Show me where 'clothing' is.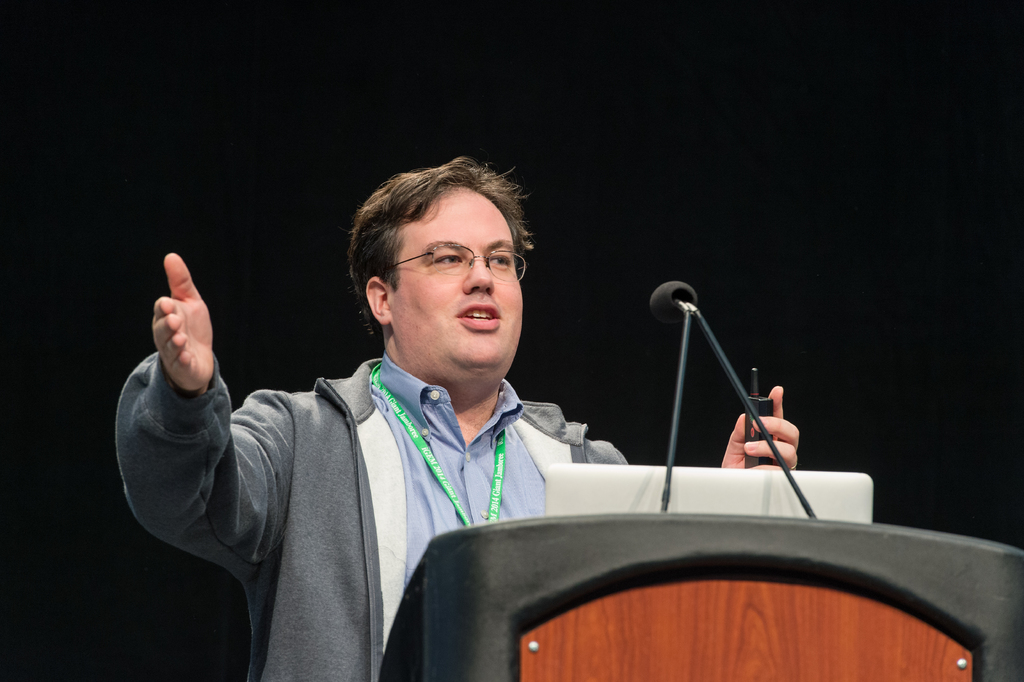
'clothing' is at crop(116, 351, 630, 681).
